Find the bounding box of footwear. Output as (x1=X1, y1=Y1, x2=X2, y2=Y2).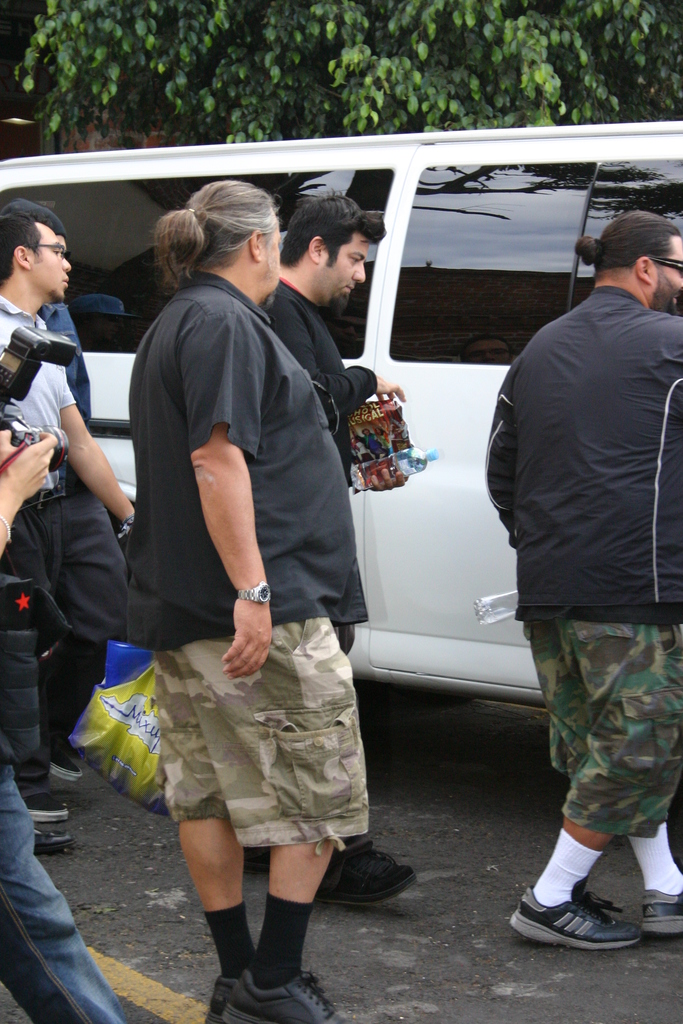
(x1=318, y1=833, x2=415, y2=915).
